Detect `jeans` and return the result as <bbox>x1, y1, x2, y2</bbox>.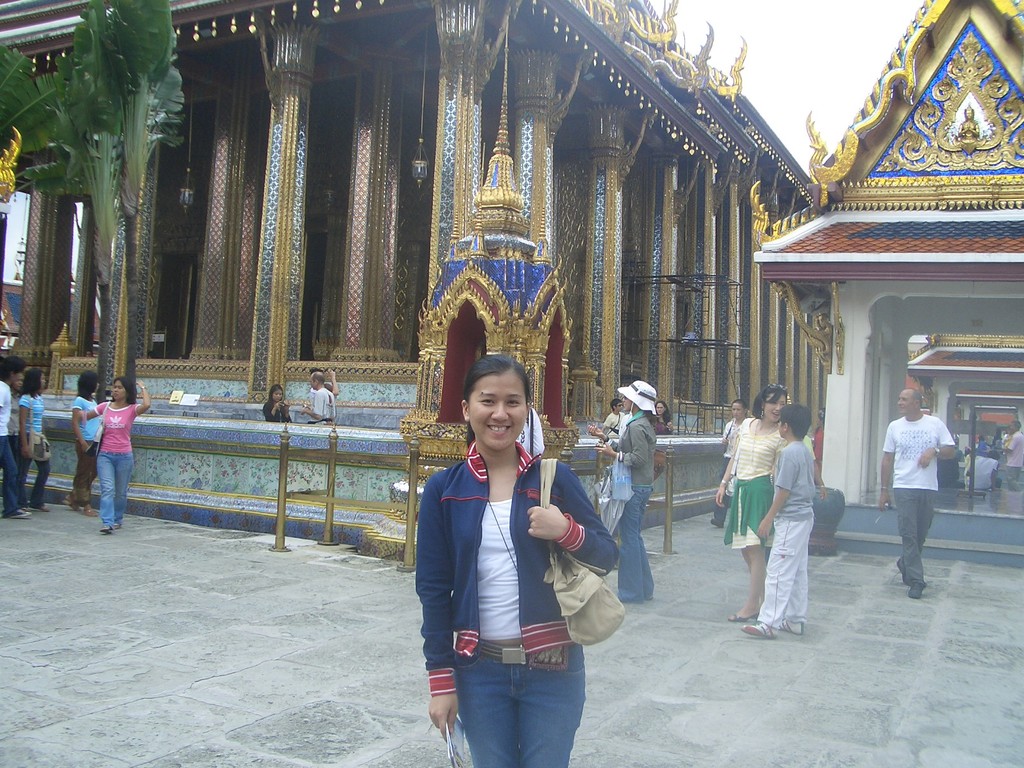
<bbox>892, 488, 929, 590</bbox>.
